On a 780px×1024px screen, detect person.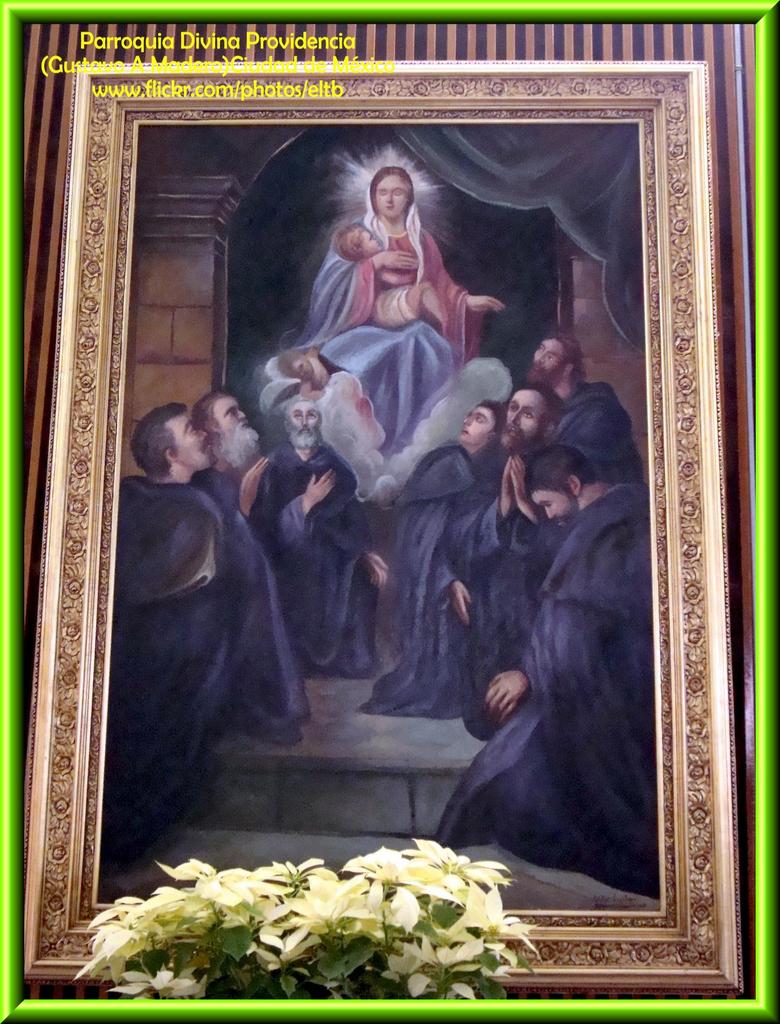
x1=443 y1=384 x2=658 y2=893.
